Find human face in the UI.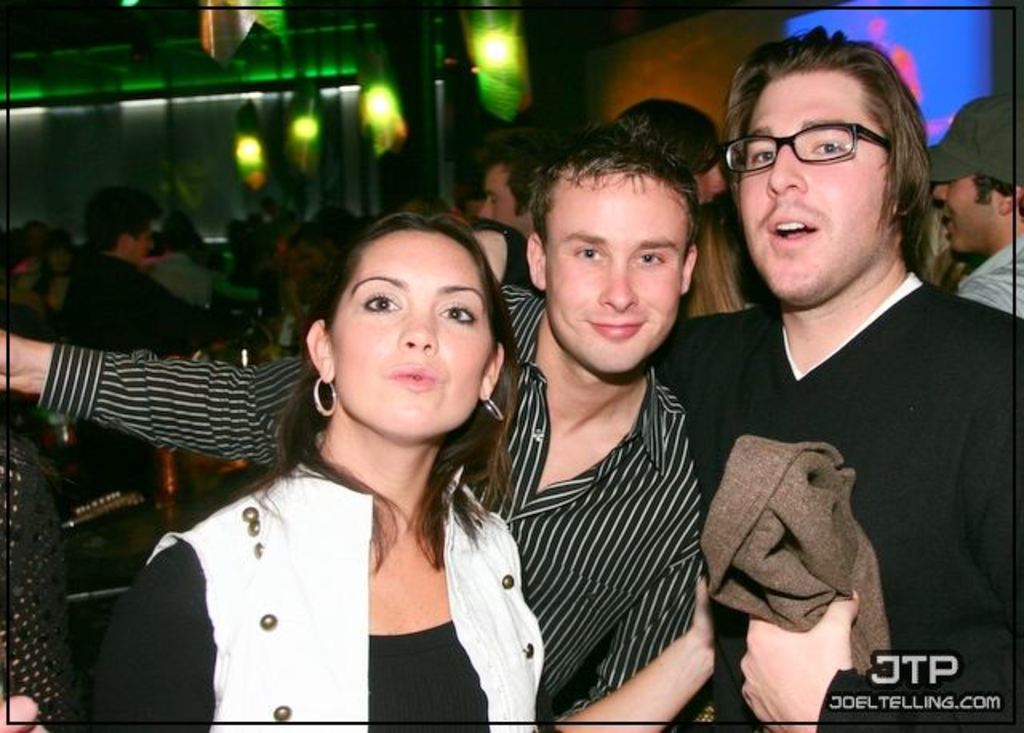
UI element at bbox(323, 229, 496, 443).
